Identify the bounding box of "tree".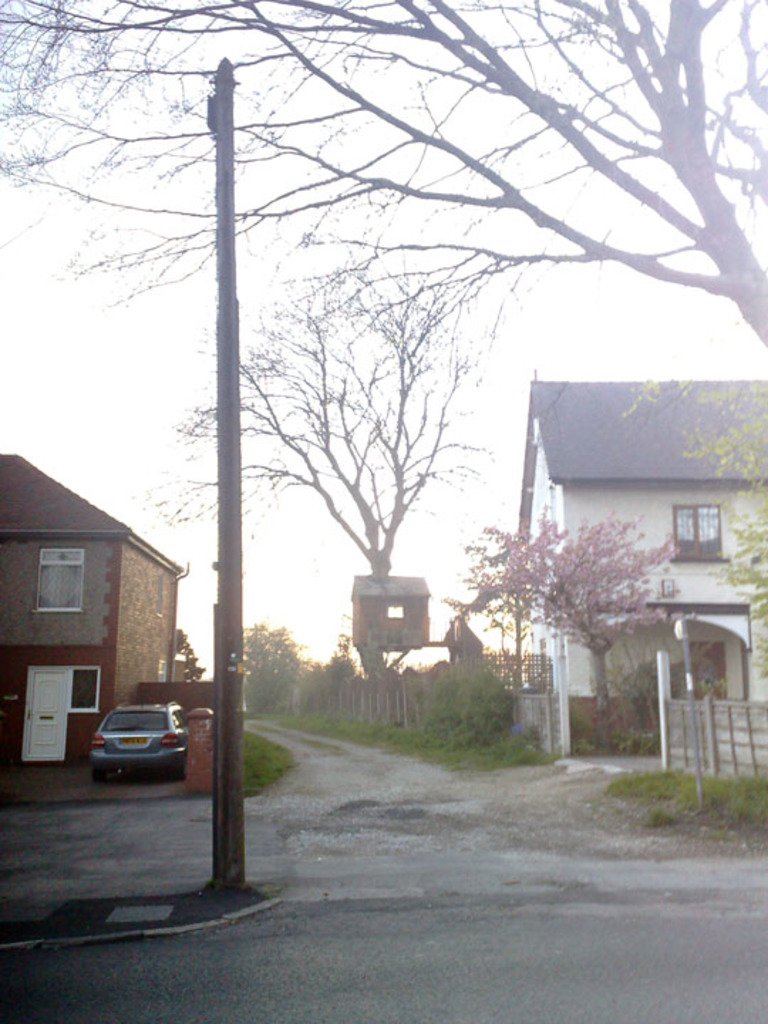
region(441, 488, 711, 742).
